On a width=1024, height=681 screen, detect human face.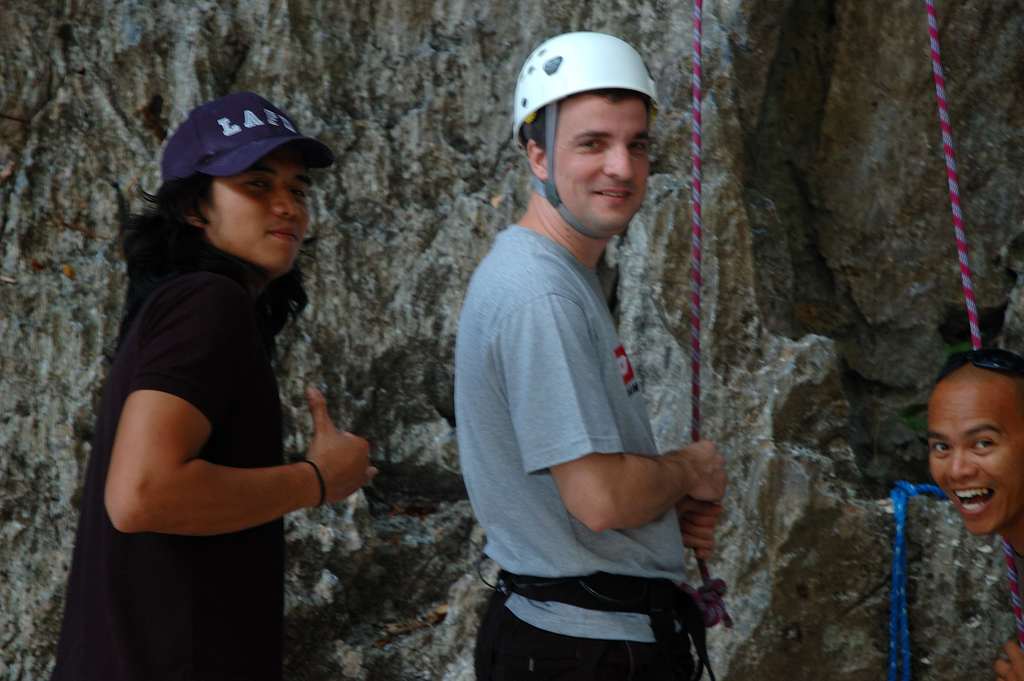
(left=554, top=96, right=646, bottom=227).
